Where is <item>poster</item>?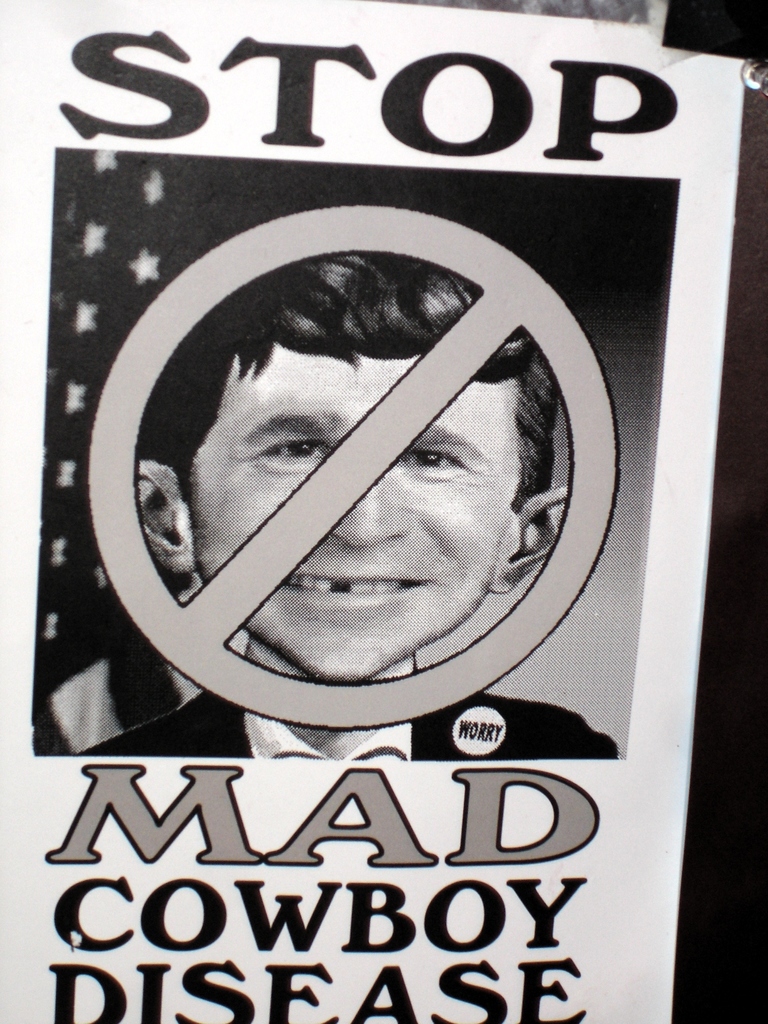
[0,0,749,1021].
